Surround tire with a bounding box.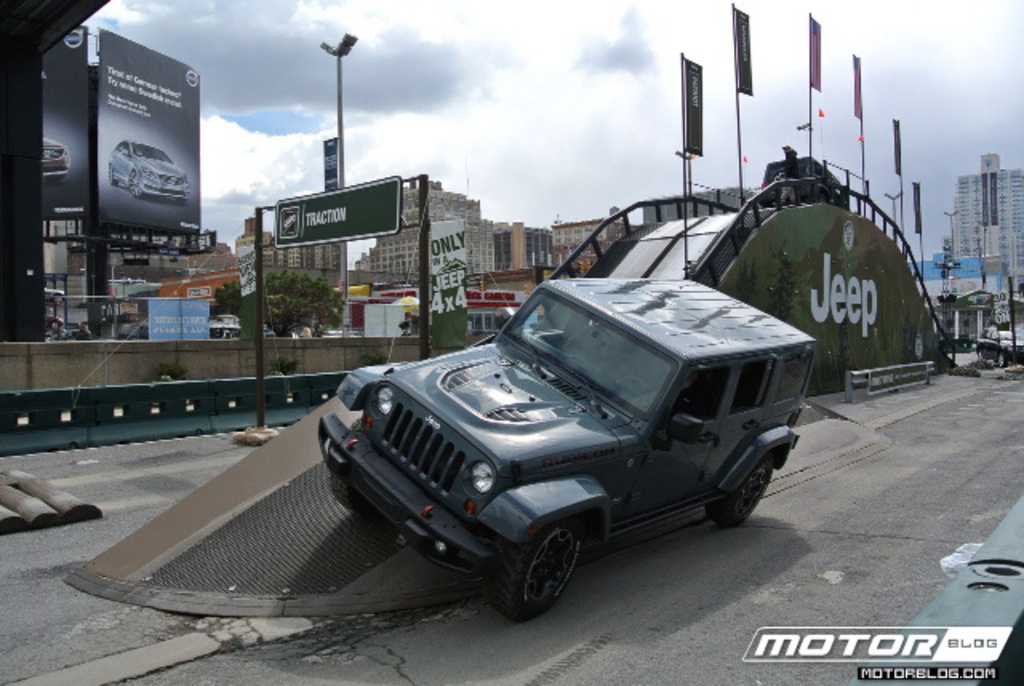
480/523/584/619.
